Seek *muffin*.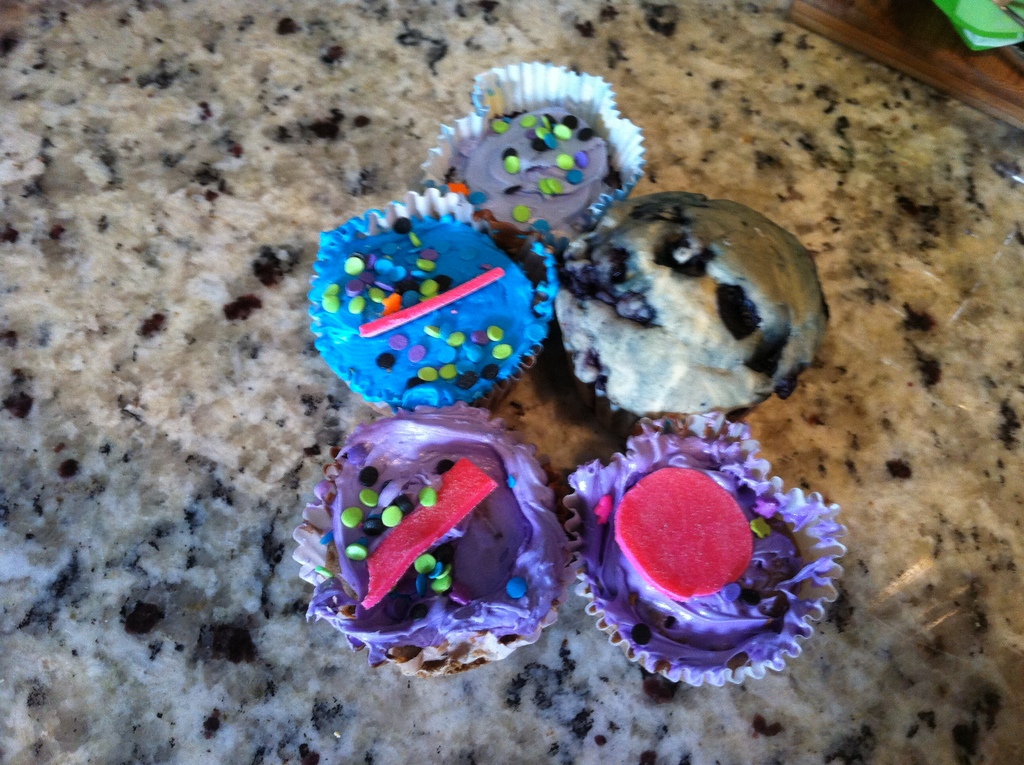
pyautogui.locateOnScreen(570, 314, 827, 668).
